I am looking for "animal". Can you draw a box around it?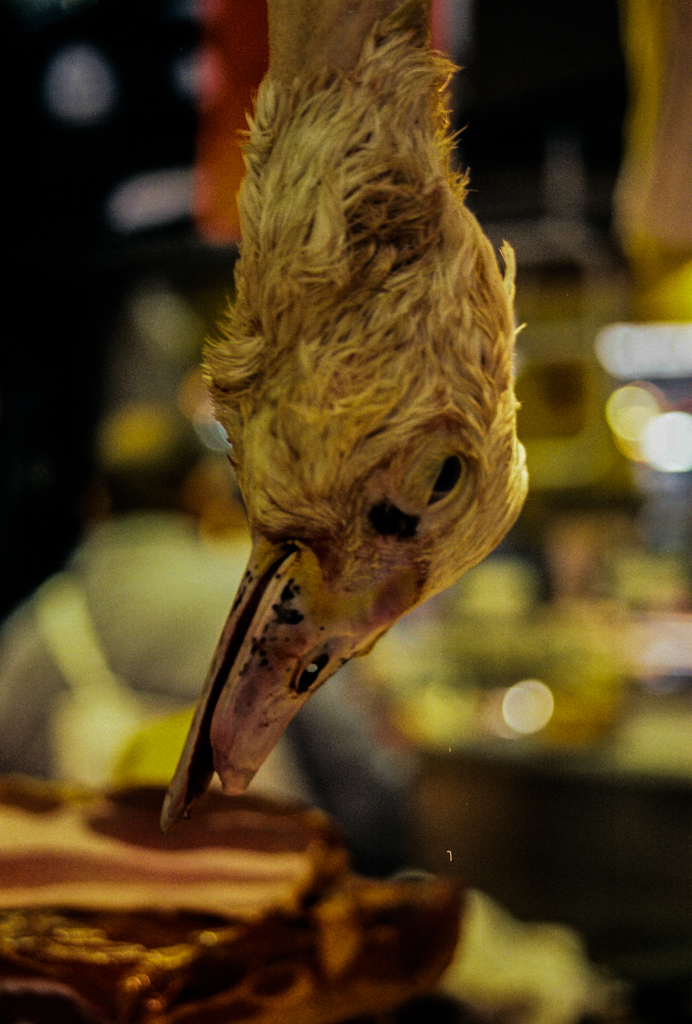
Sure, the bounding box is bbox=(156, 0, 531, 840).
